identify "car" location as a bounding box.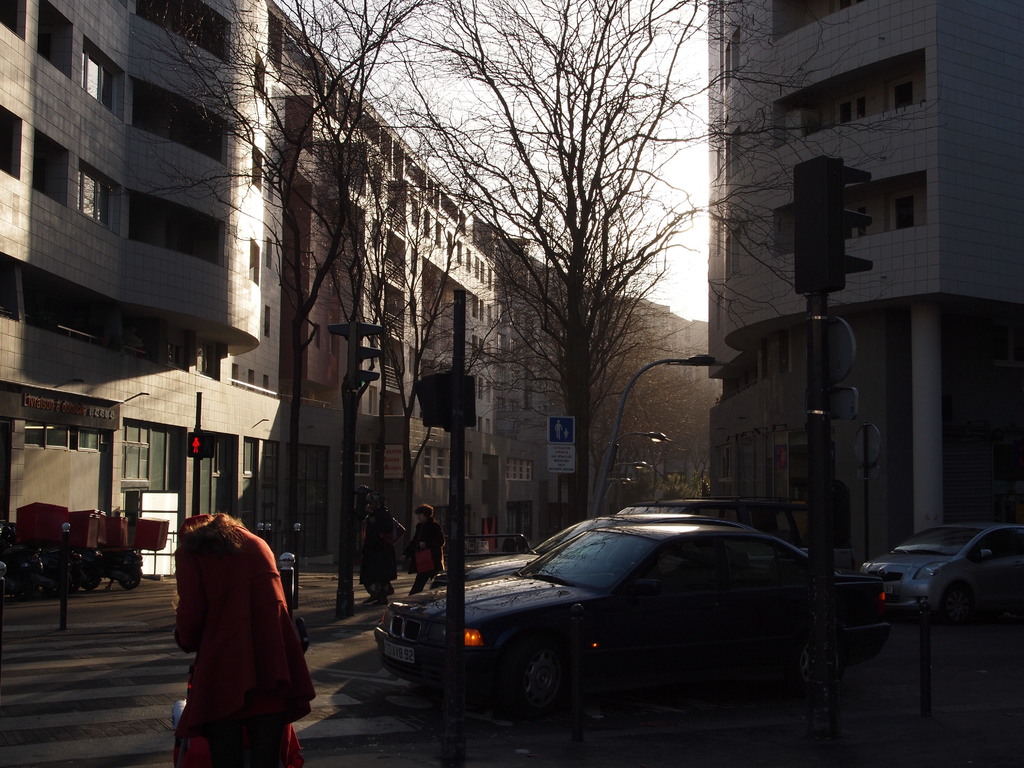
{"left": 364, "top": 509, "right": 871, "bottom": 731}.
